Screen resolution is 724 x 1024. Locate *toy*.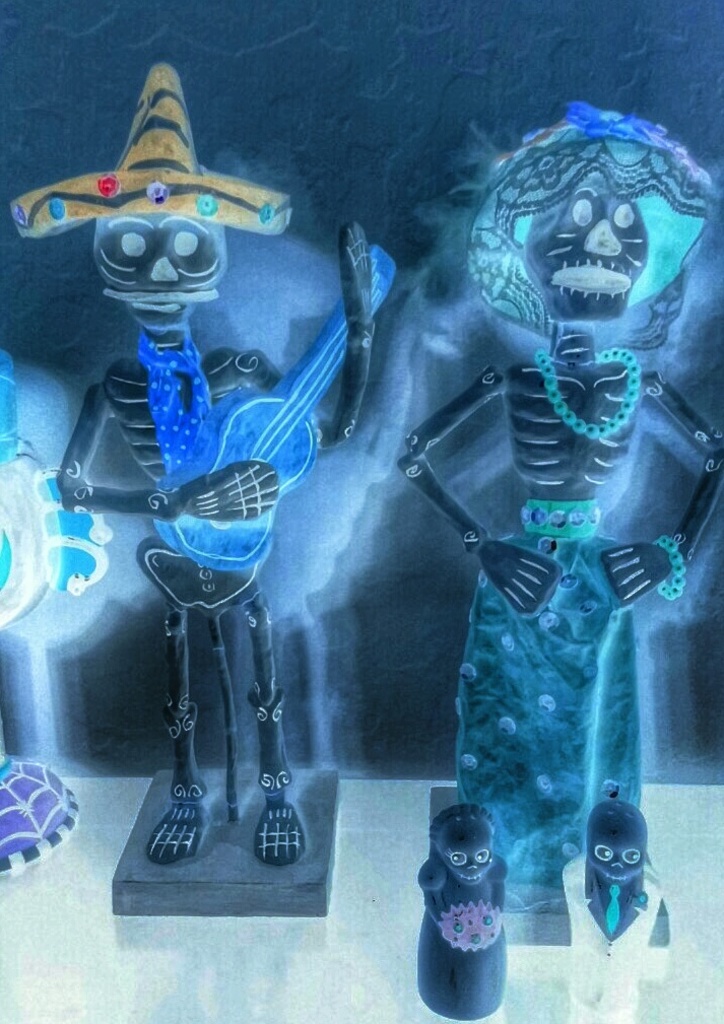
[x1=562, y1=802, x2=675, y2=1023].
